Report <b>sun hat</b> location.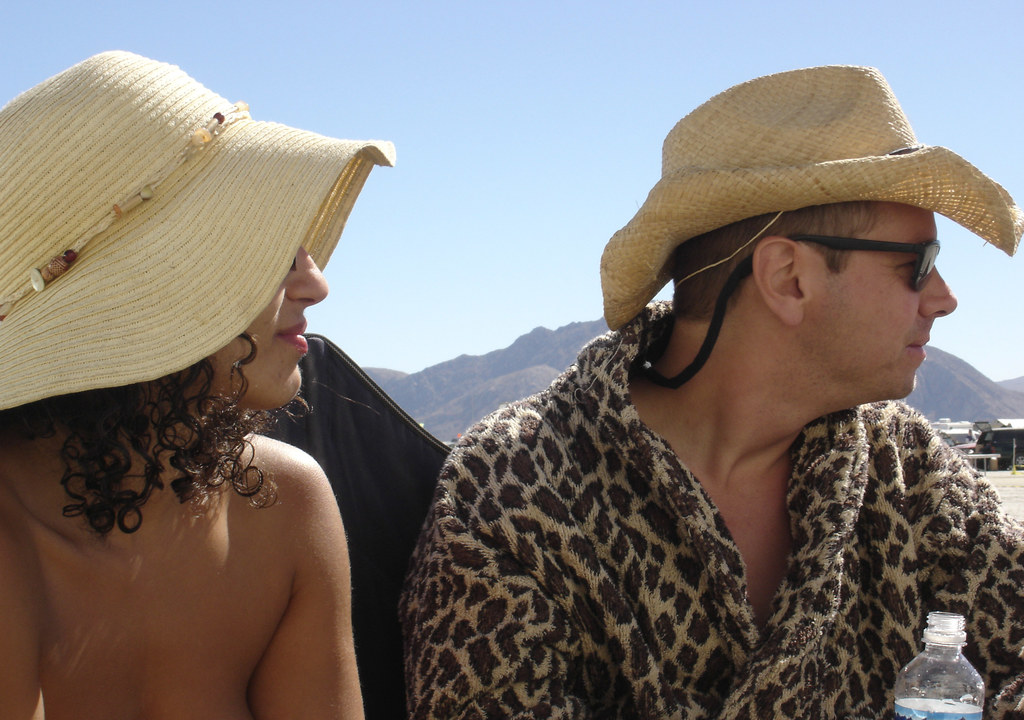
Report: {"left": 0, "top": 49, "right": 396, "bottom": 413}.
